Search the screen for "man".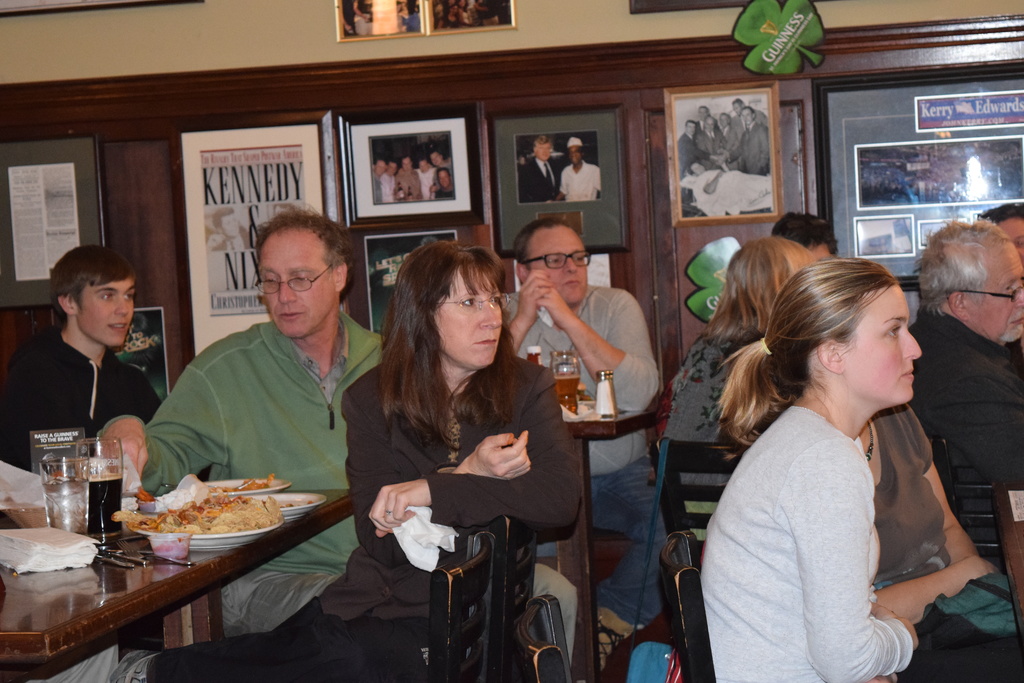
Found at (911,215,1023,573).
